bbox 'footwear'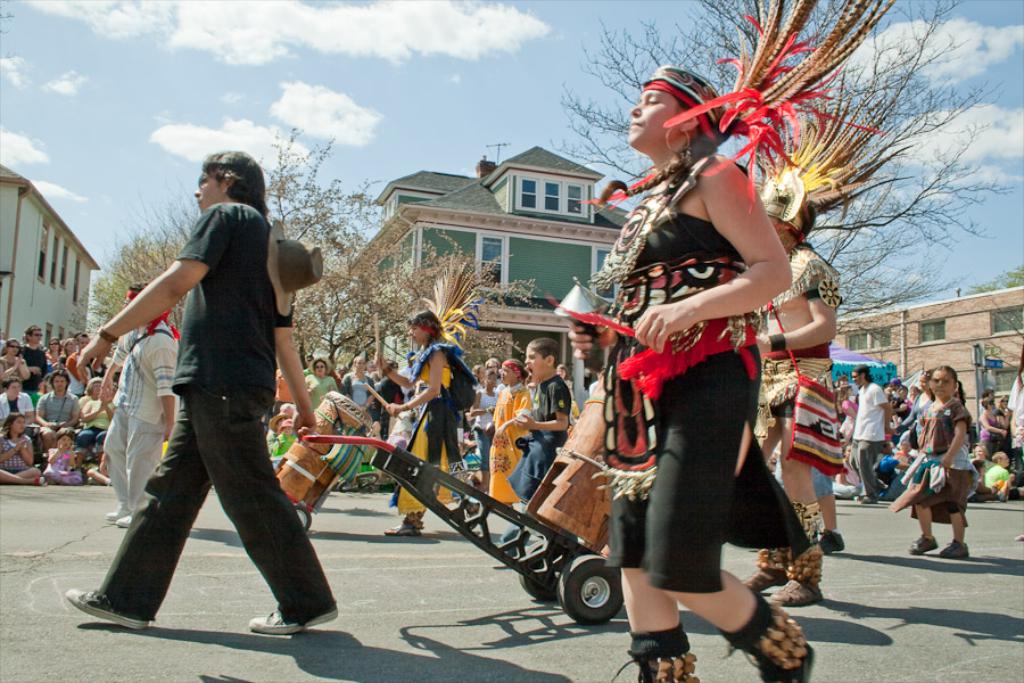
<bbox>807, 534, 851, 553</bbox>
